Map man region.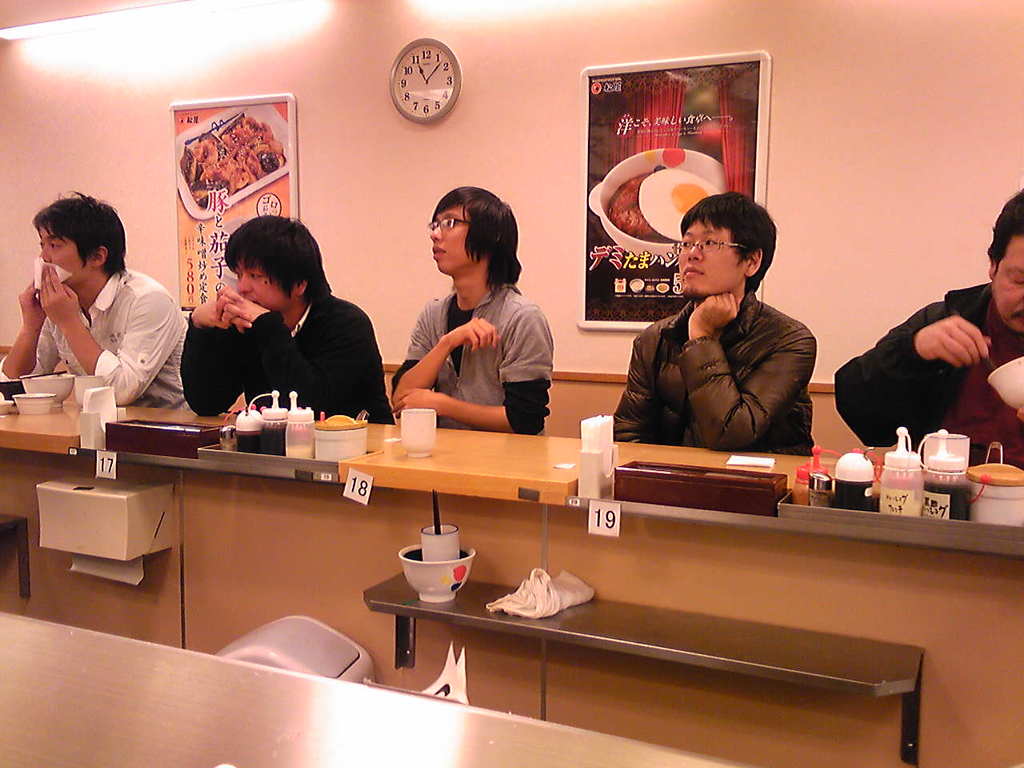
Mapped to [390,186,554,434].
